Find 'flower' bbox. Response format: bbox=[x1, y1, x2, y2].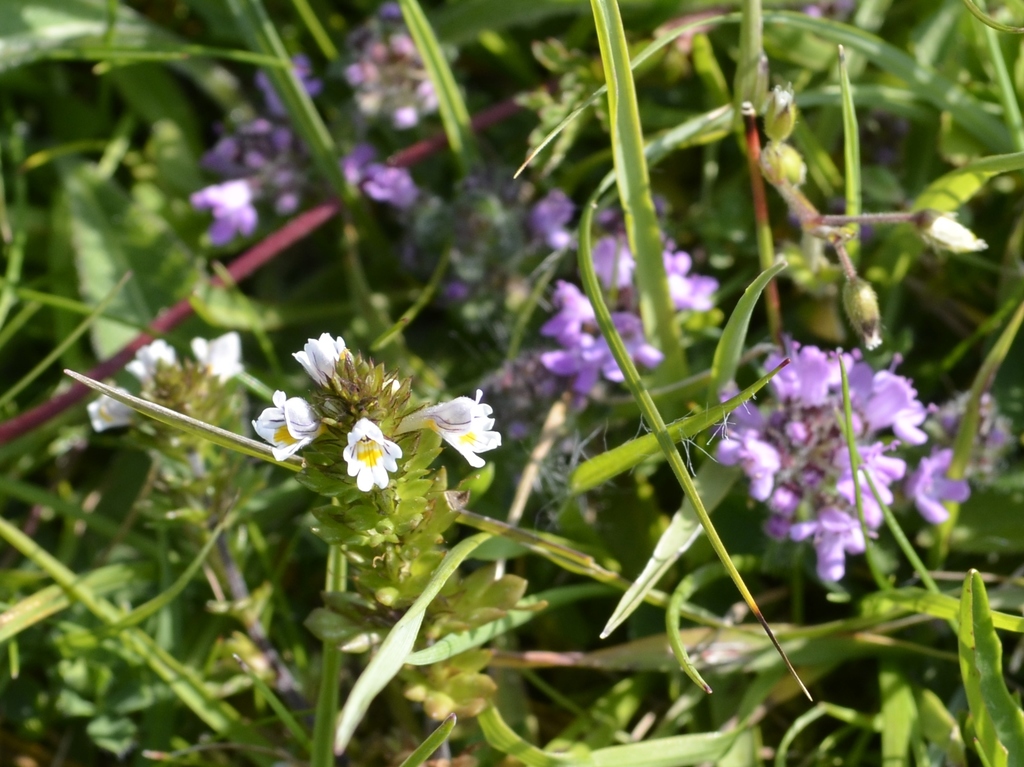
bbox=[412, 385, 497, 463].
